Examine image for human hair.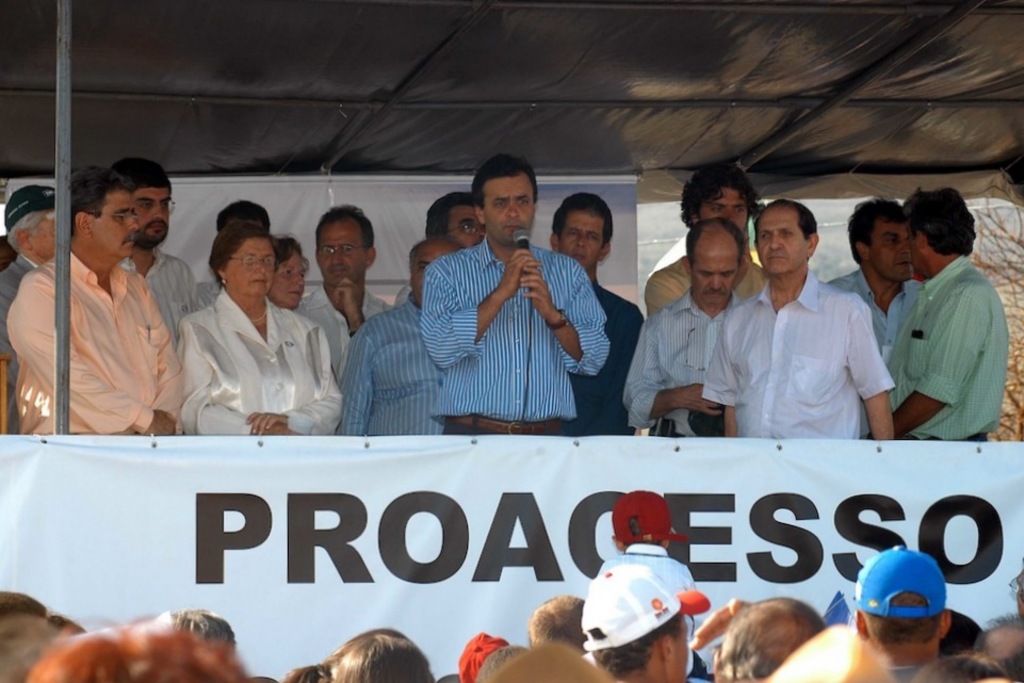
Examination result: bbox=(525, 590, 592, 657).
